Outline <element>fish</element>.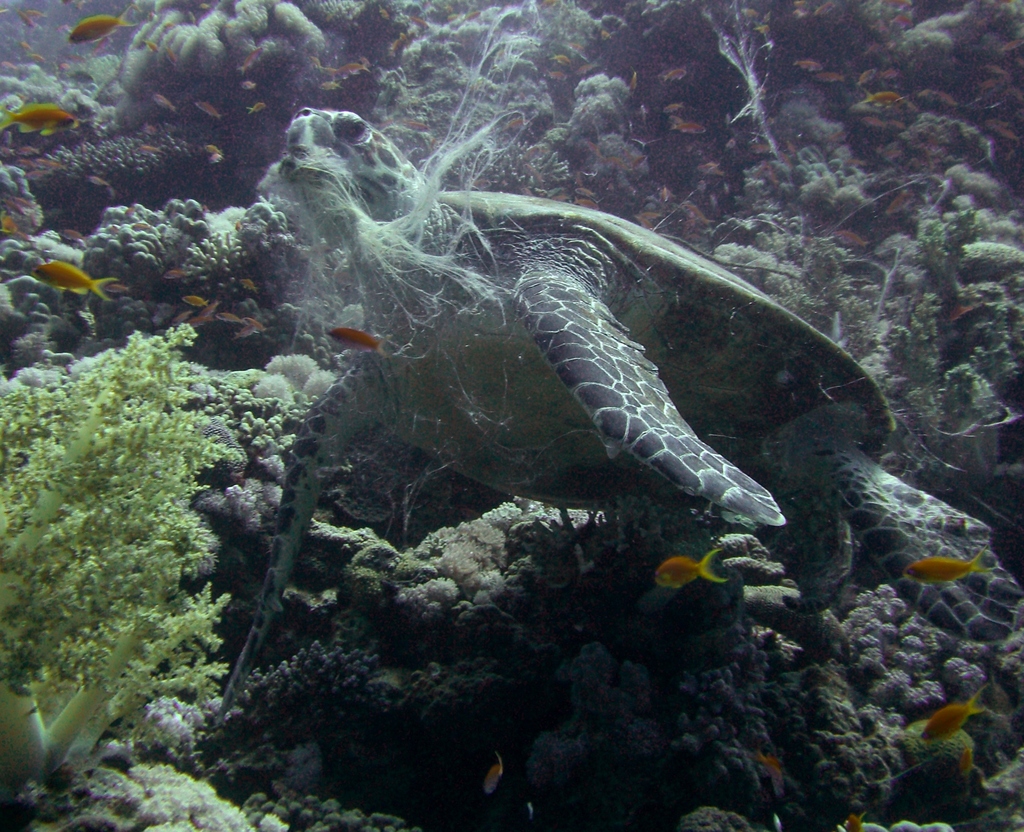
Outline: bbox=[241, 316, 275, 329].
